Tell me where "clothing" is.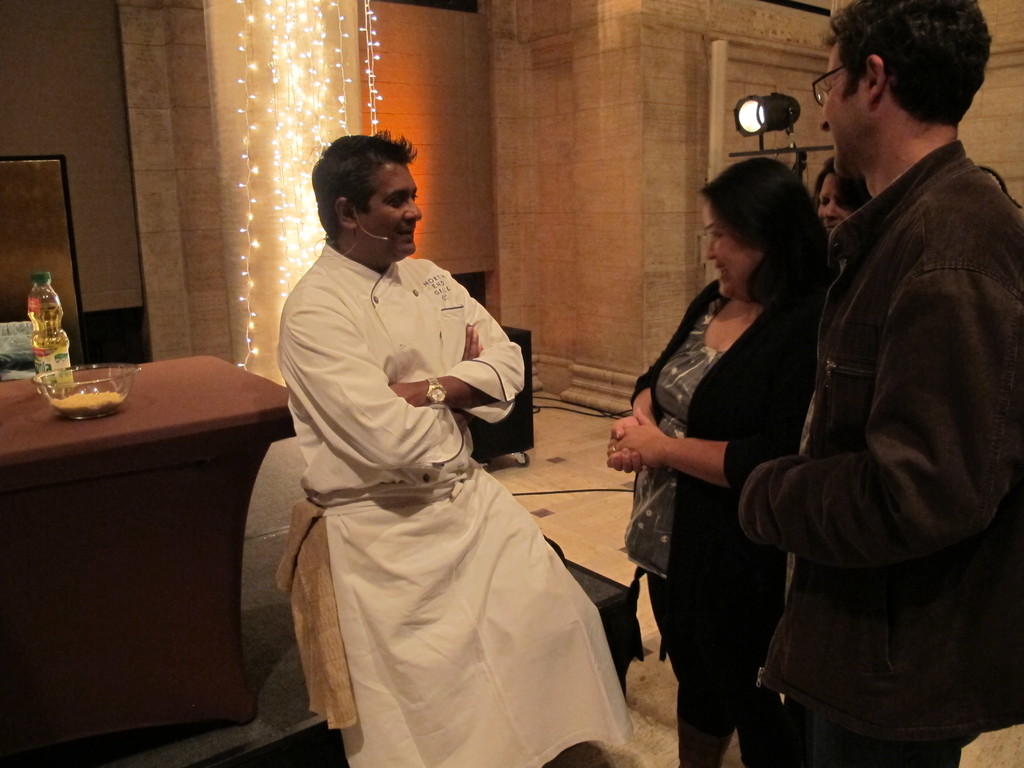
"clothing" is at region(262, 203, 597, 735).
